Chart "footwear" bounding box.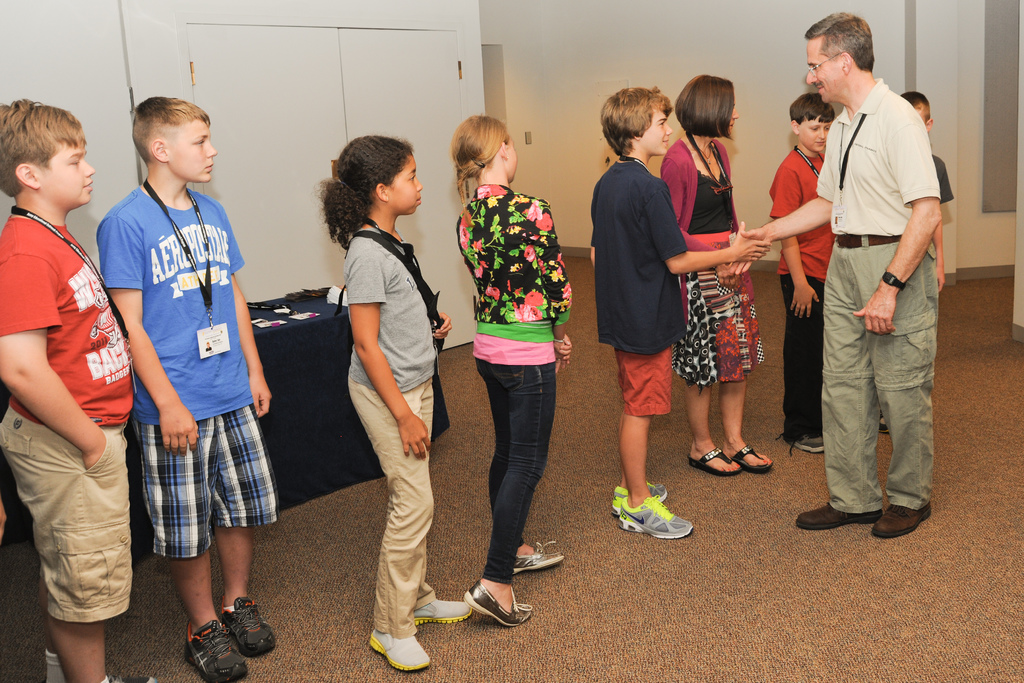
Charted: x1=109, y1=674, x2=156, y2=682.
